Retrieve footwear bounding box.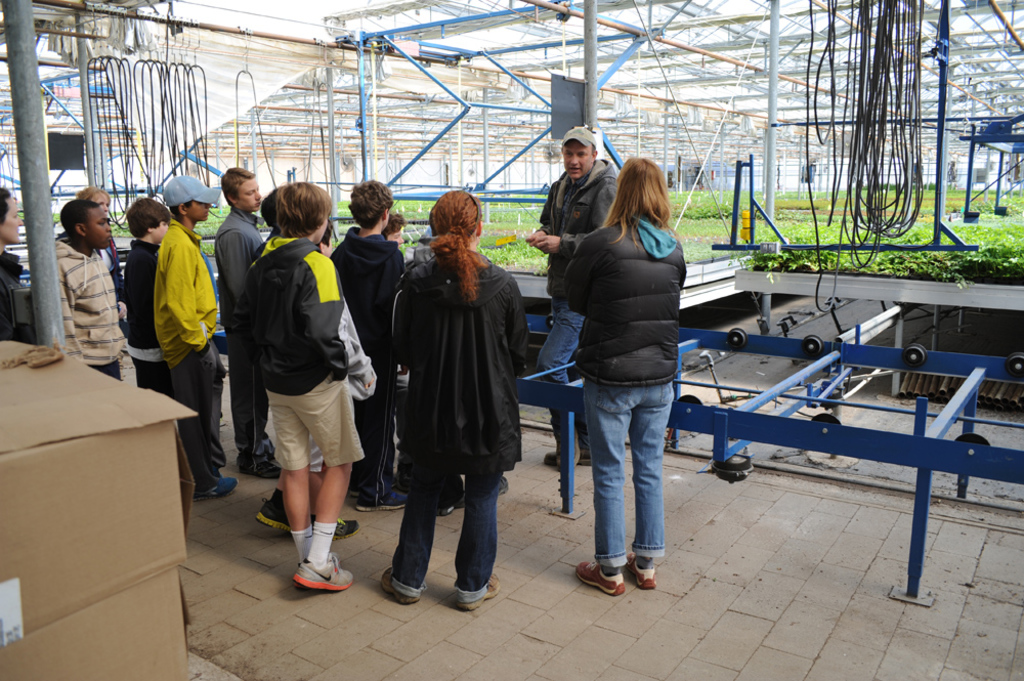
Bounding box: [498, 476, 509, 497].
